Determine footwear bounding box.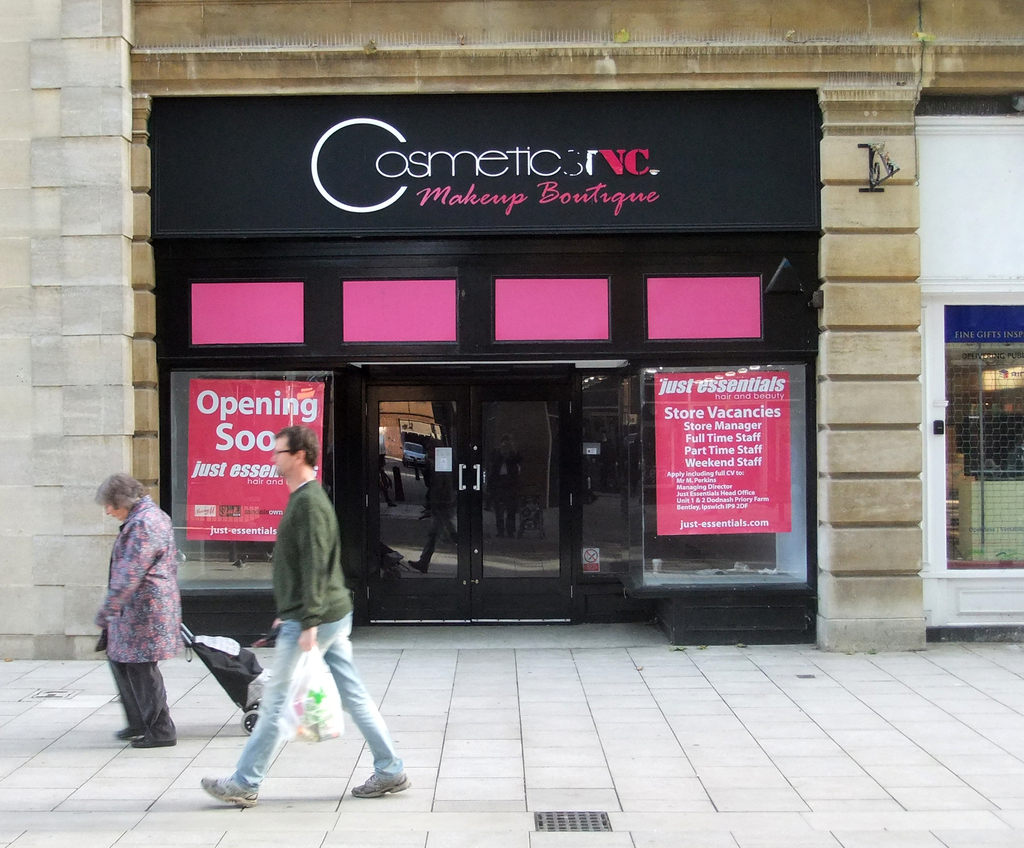
Determined: [x1=349, y1=772, x2=412, y2=801].
